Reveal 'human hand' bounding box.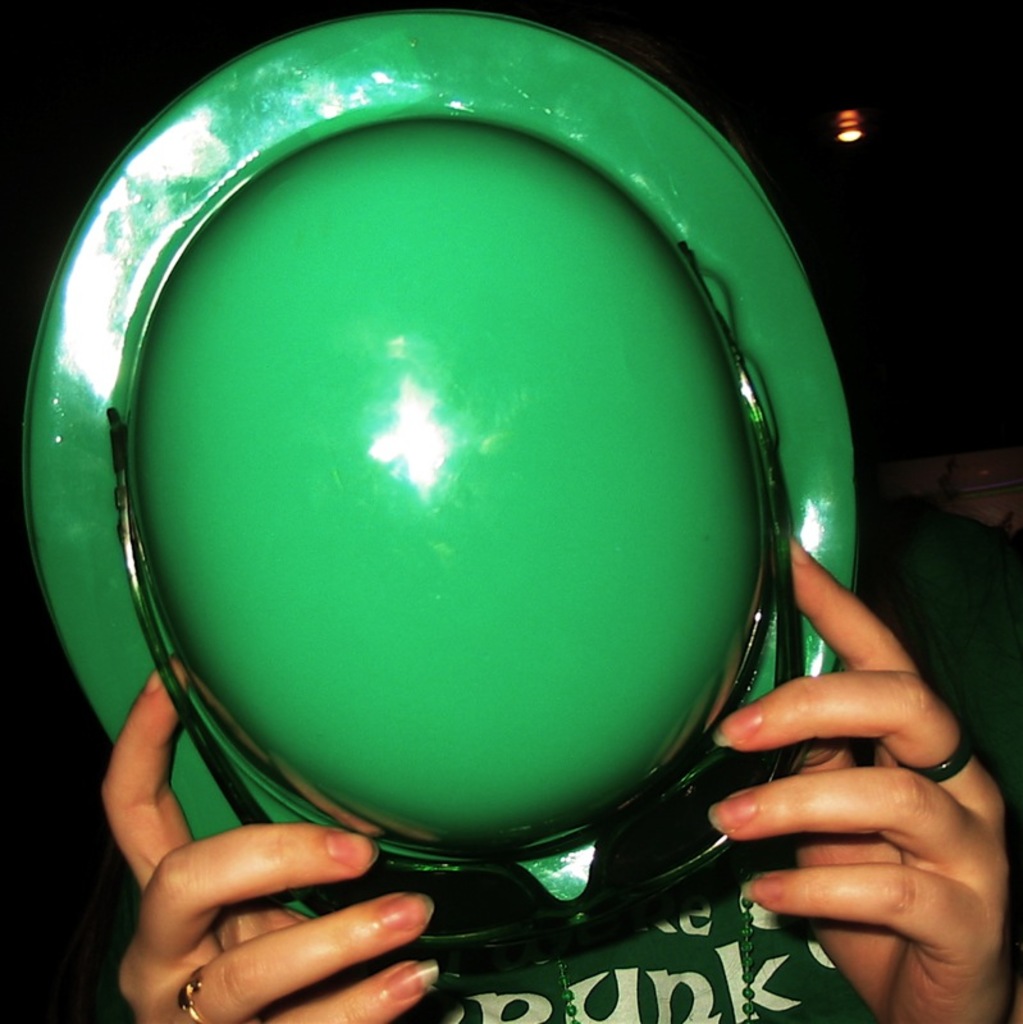
Revealed: BBox(96, 657, 446, 1023).
